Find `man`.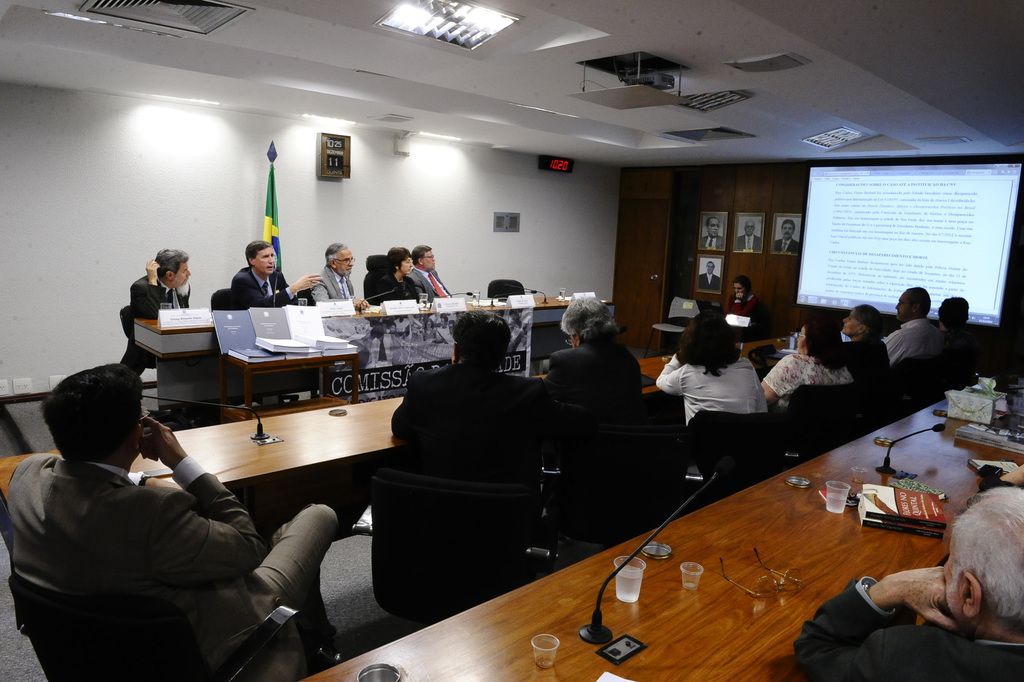
locate(113, 240, 195, 316).
